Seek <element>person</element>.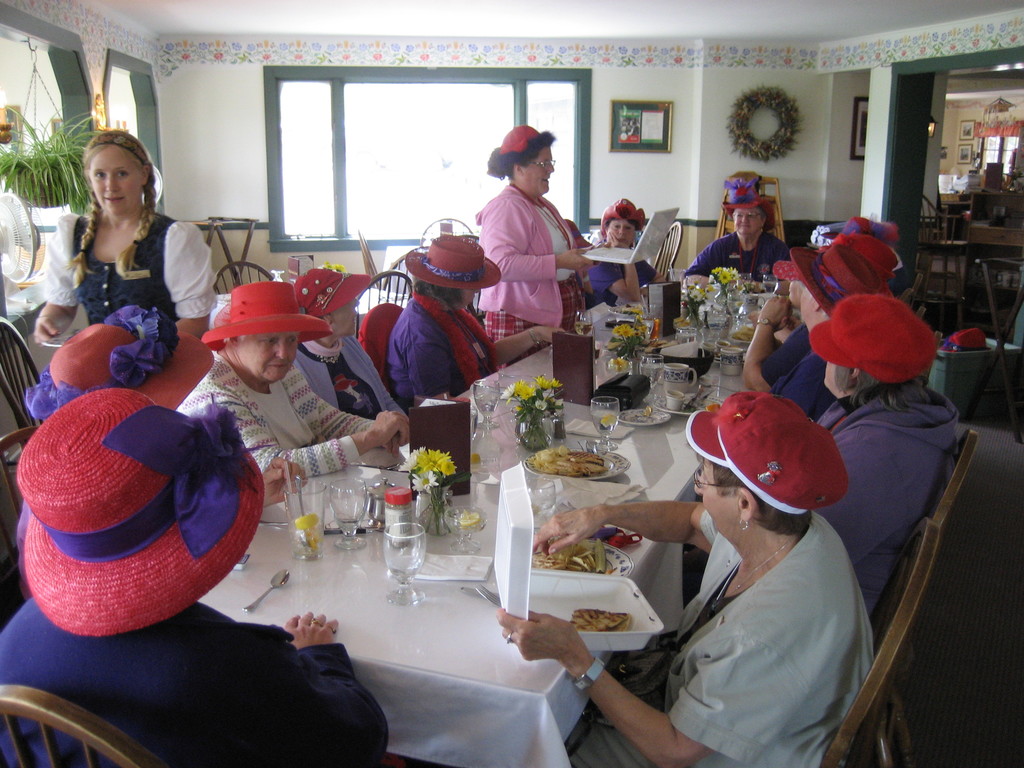
BBox(683, 179, 795, 290).
